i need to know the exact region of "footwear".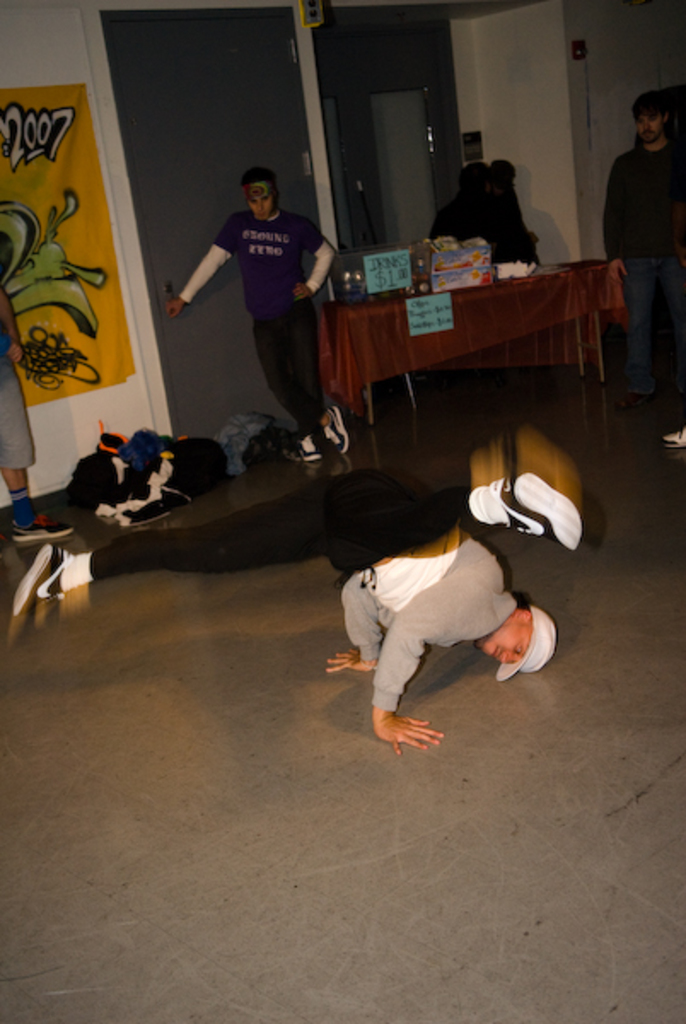
Region: (x1=466, y1=469, x2=585, y2=551).
